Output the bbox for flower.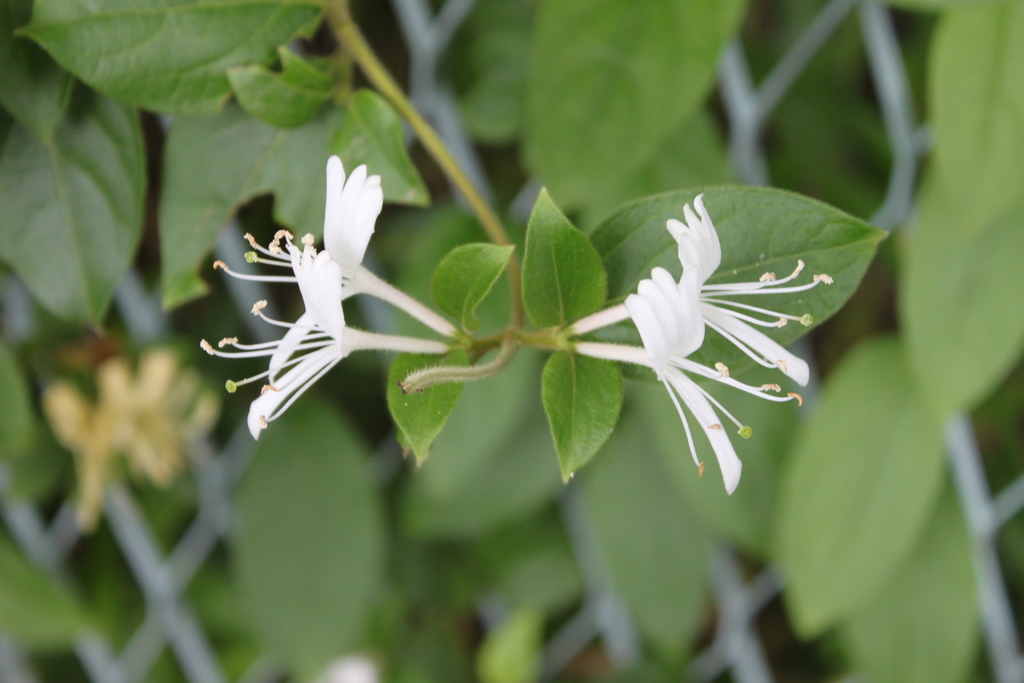
563,193,829,397.
